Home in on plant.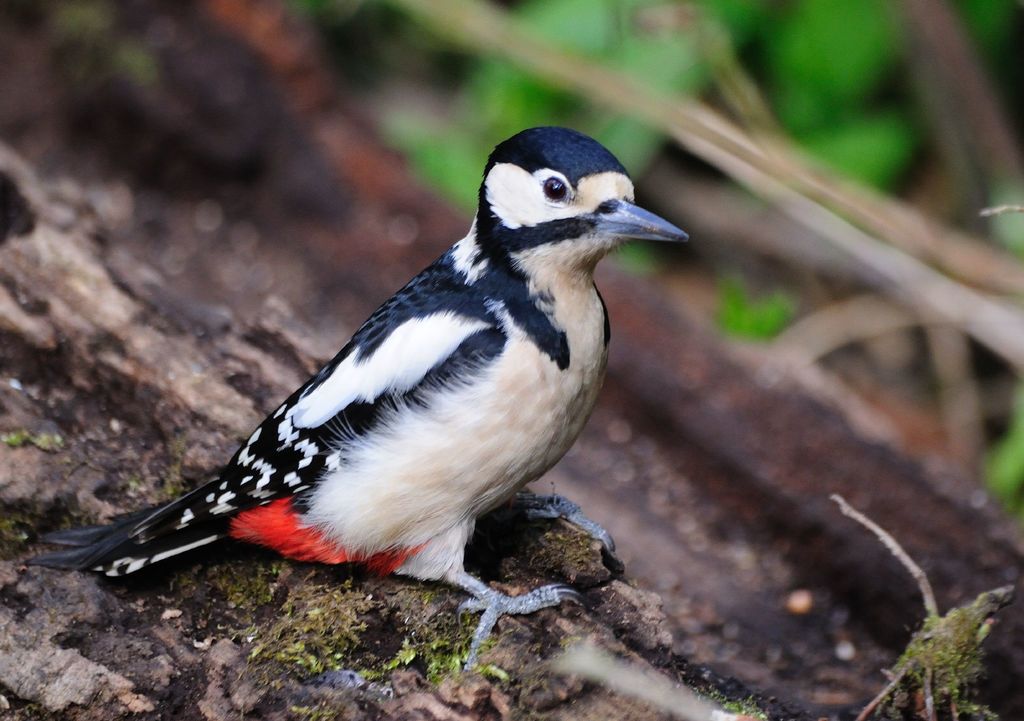
Homed in at [left=406, top=0, right=1018, bottom=492].
